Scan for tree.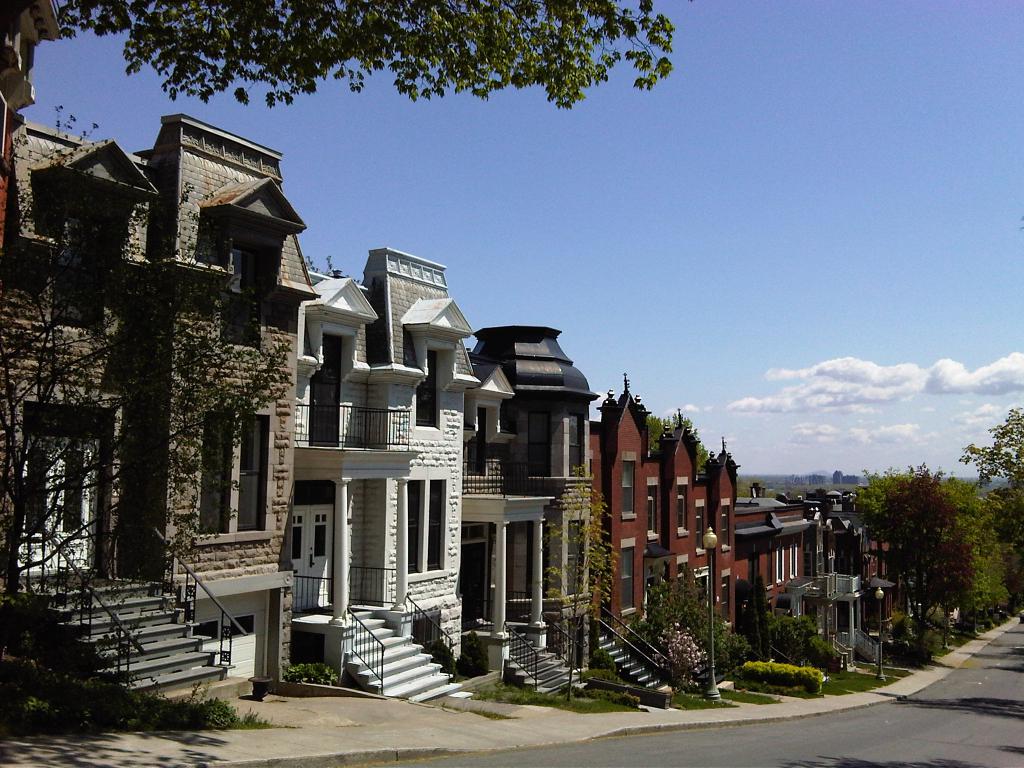
Scan result: Rect(646, 403, 726, 471).
